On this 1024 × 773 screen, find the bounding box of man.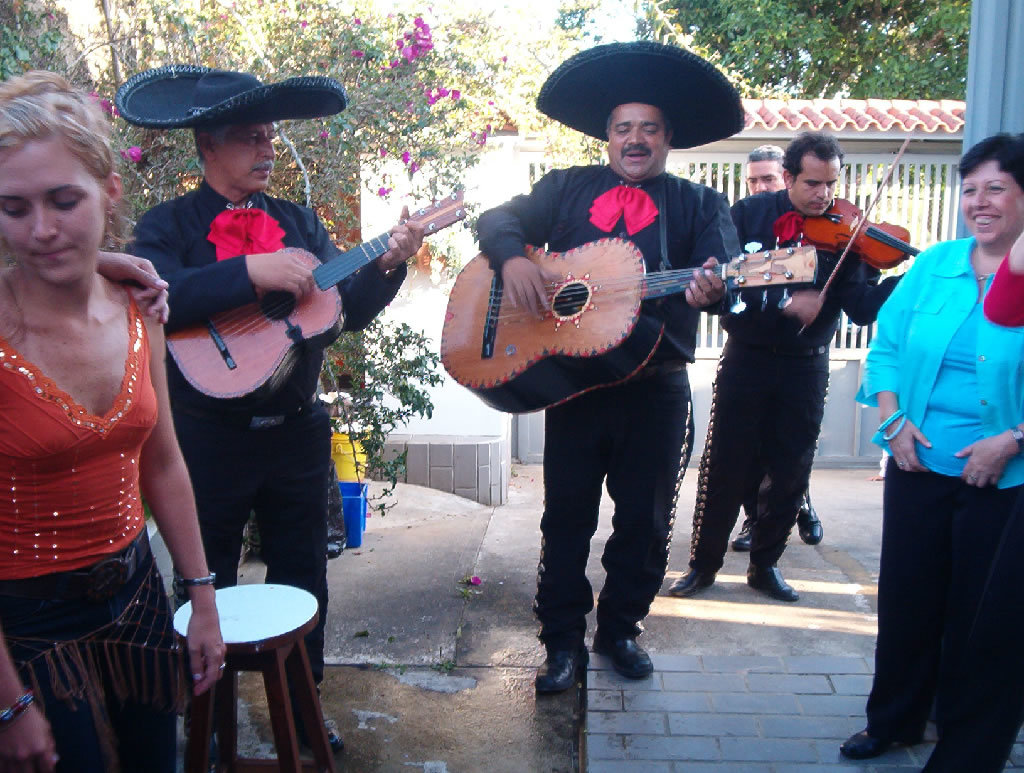
Bounding box: bbox(659, 126, 919, 603).
